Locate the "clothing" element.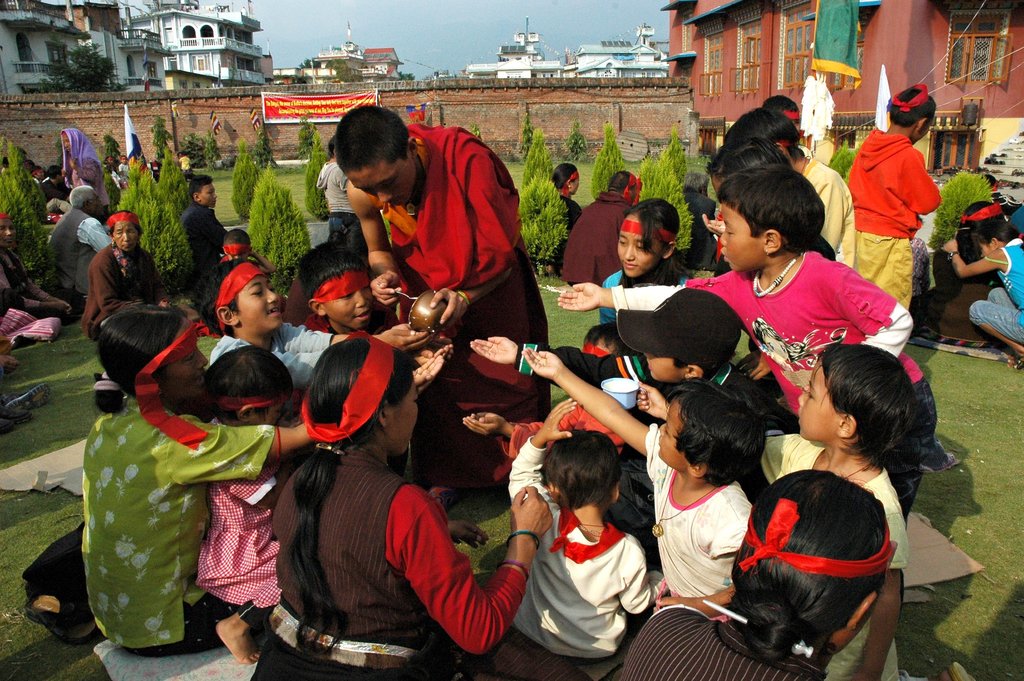
Element bbox: 183/192/232/263.
